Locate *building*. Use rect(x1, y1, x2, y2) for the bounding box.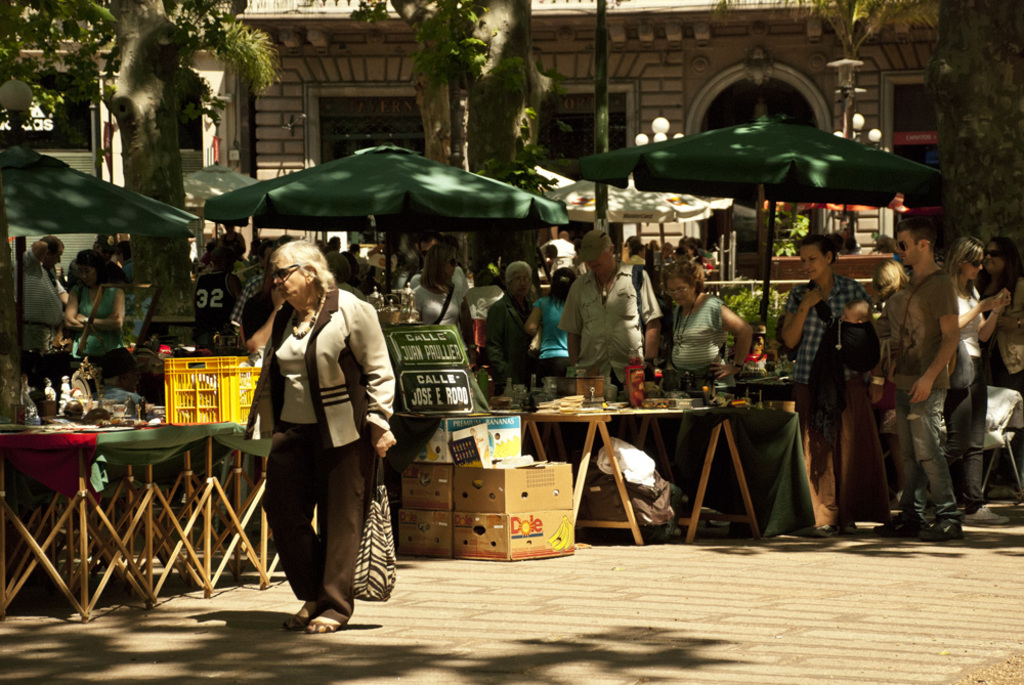
rect(0, 0, 943, 279).
